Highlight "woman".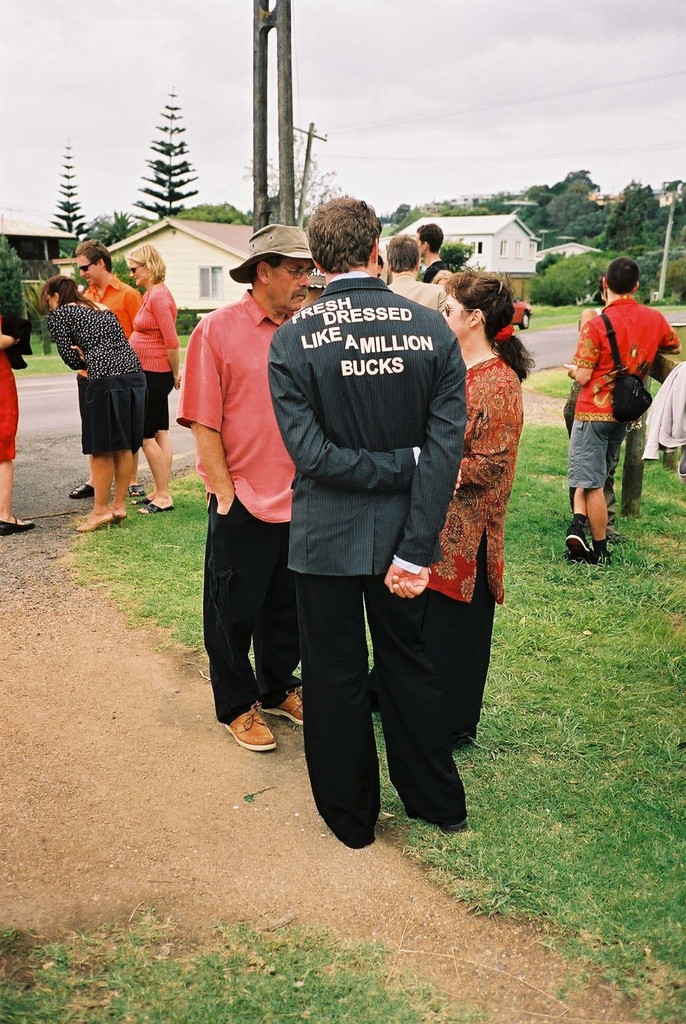
Highlighted region: box=[443, 258, 555, 706].
